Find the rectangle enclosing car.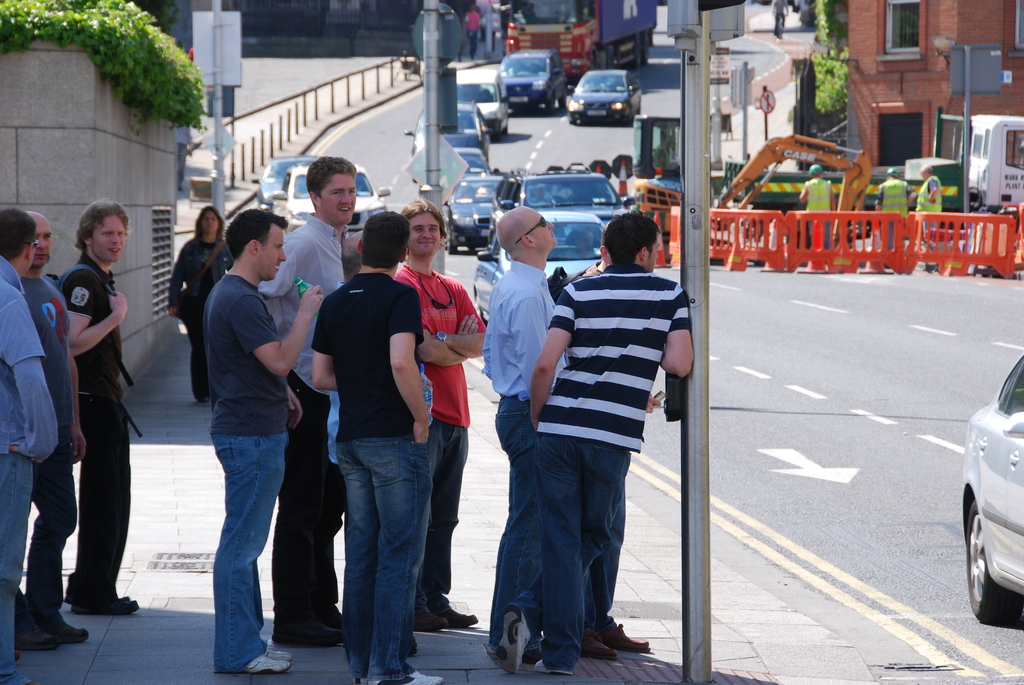
566, 67, 642, 123.
